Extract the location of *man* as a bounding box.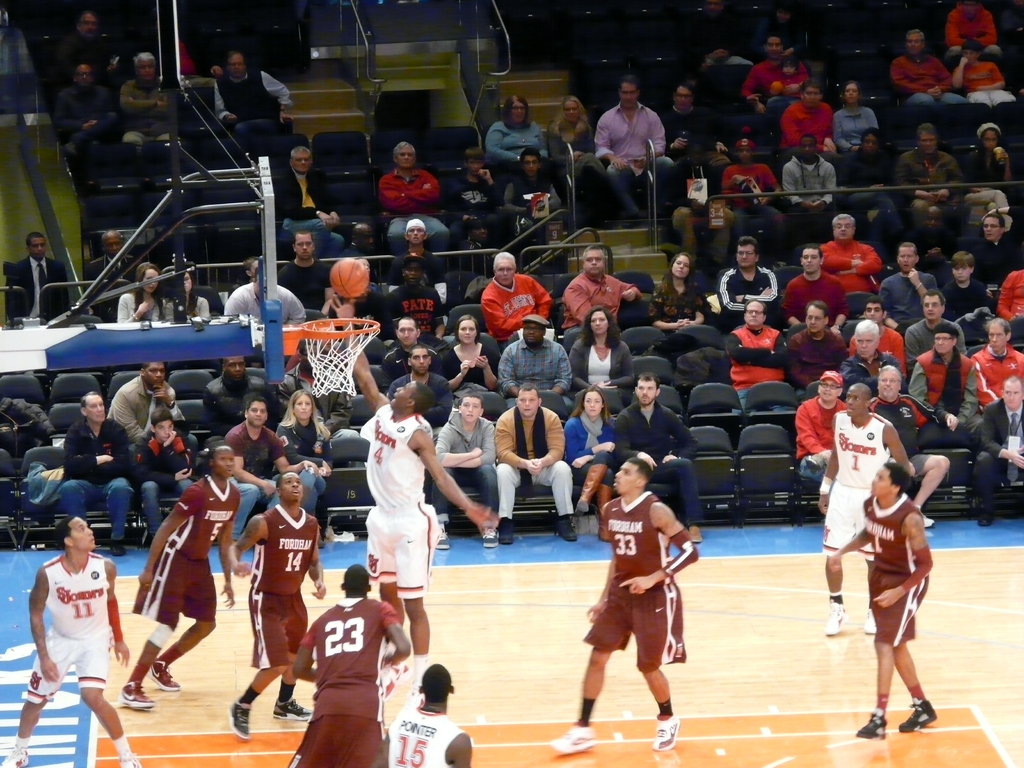
289:564:412:767.
